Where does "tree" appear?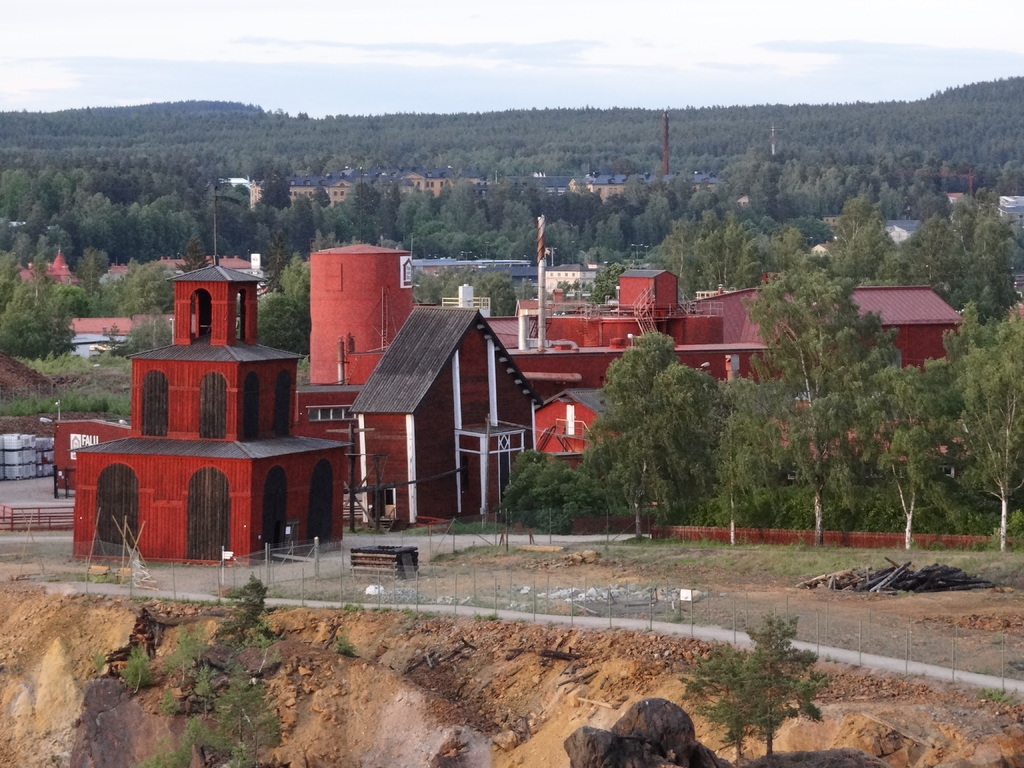
Appears at x1=742, y1=267, x2=903, y2=417.
